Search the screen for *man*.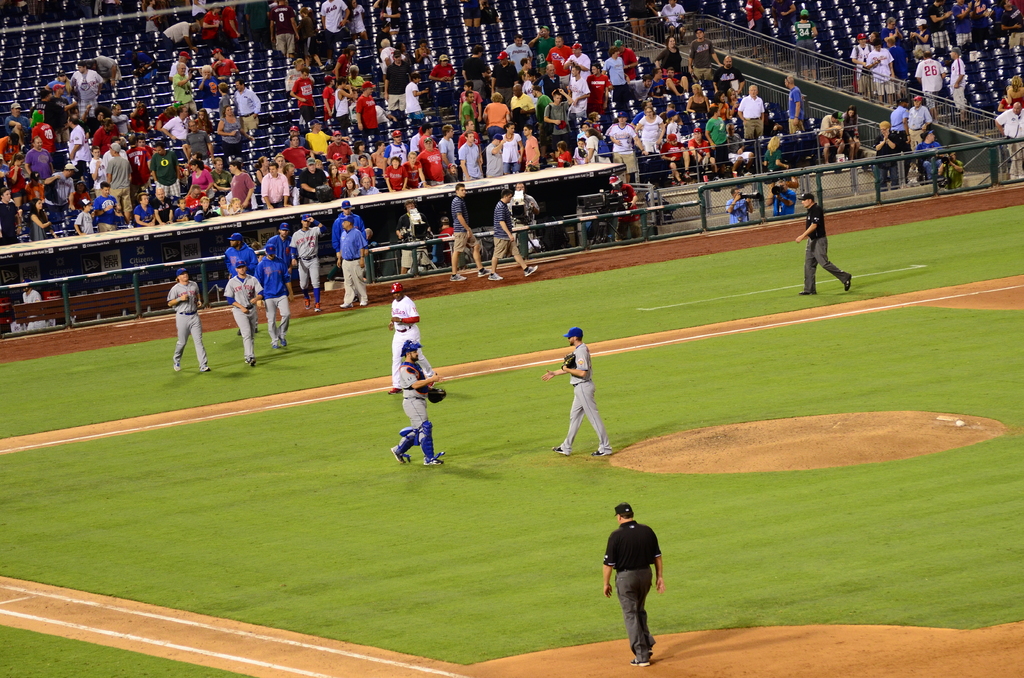
Found at x1=850, y1=29, x2=874, y2=94.
